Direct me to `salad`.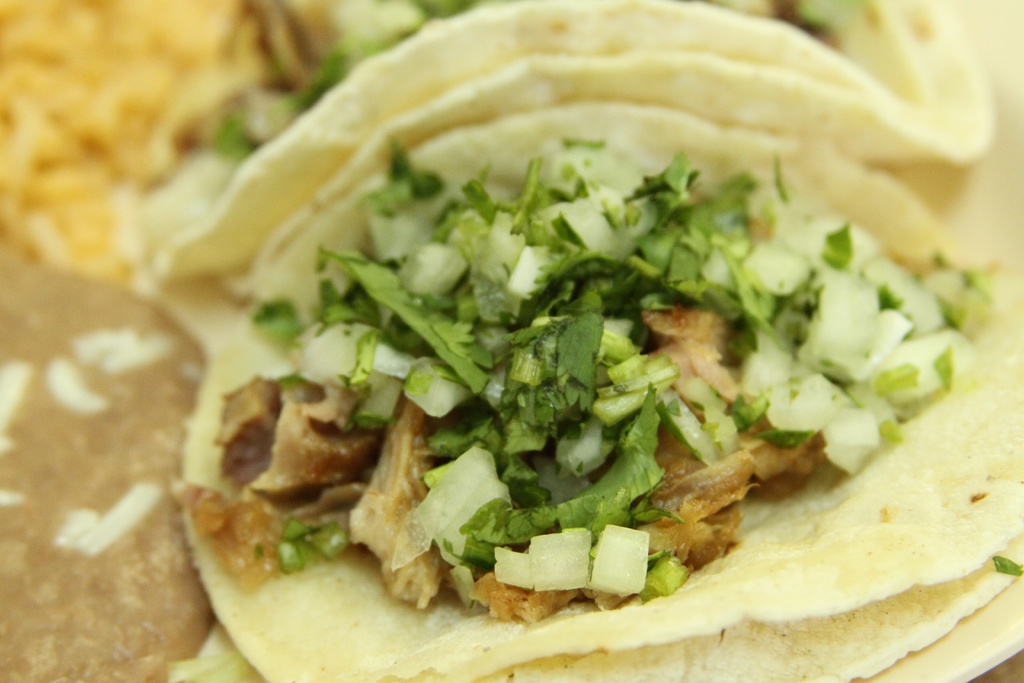
Direction: pyautogui.locateOnScreen(210, 123, 990, 620).
